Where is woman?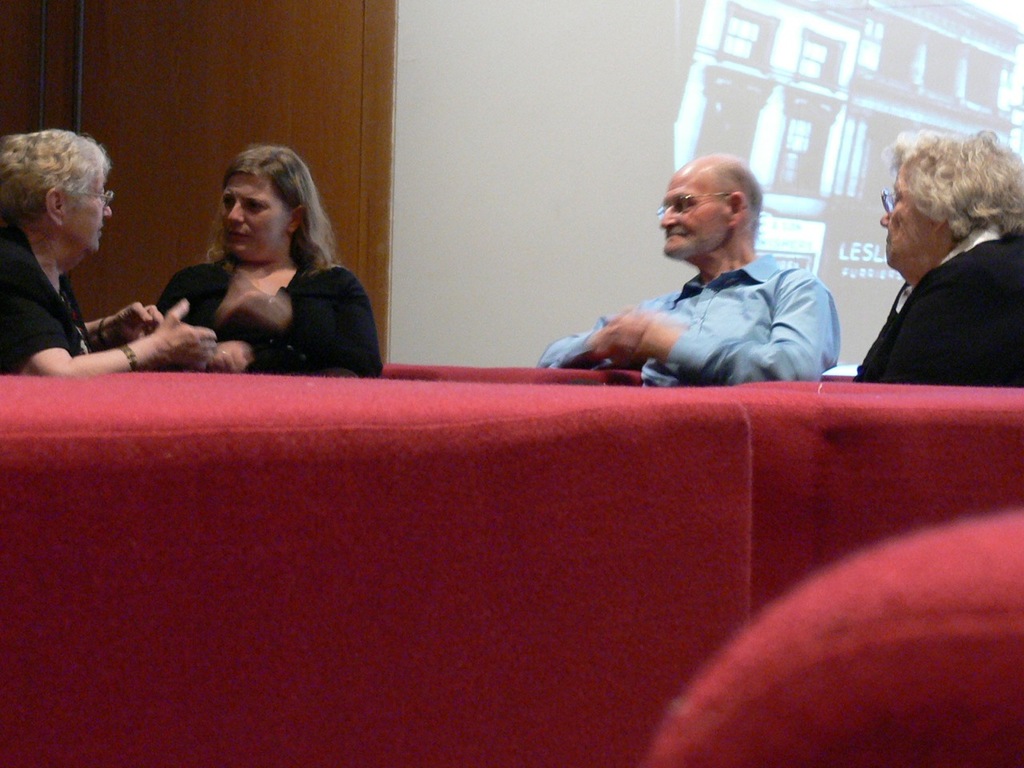
[110,155,377,383].
